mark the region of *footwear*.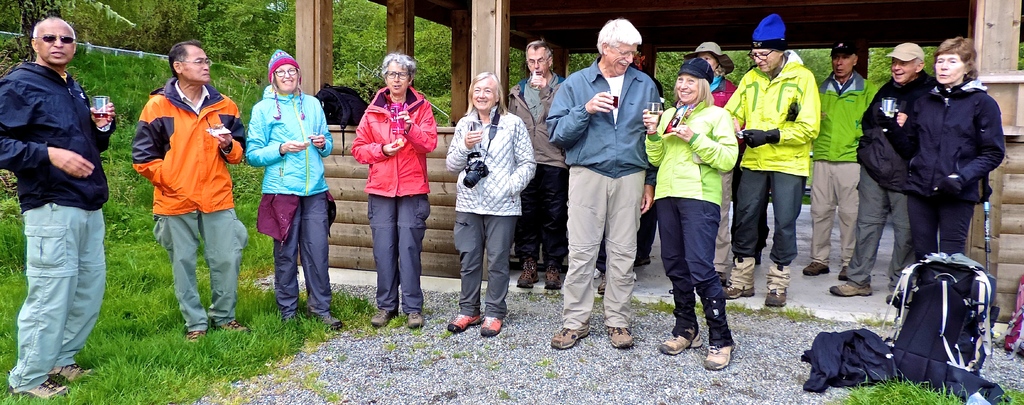
Region: {"x1": 447, "y1": 315, "x2": 478, "y2": 333}.
